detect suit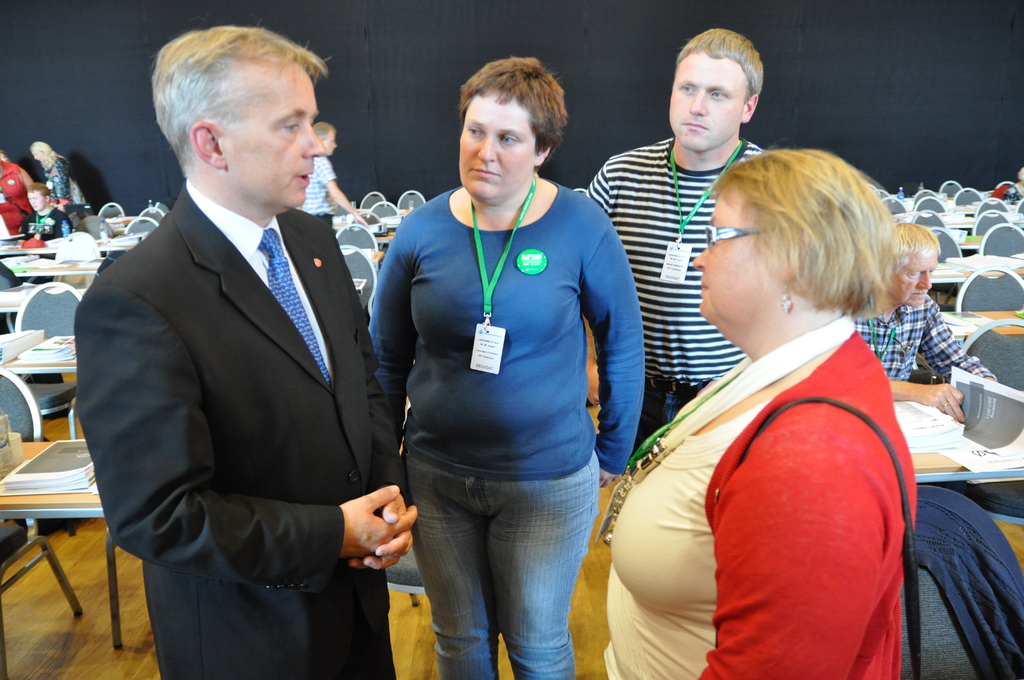
(x1=92, y1=129, x2=425, y2=669)
